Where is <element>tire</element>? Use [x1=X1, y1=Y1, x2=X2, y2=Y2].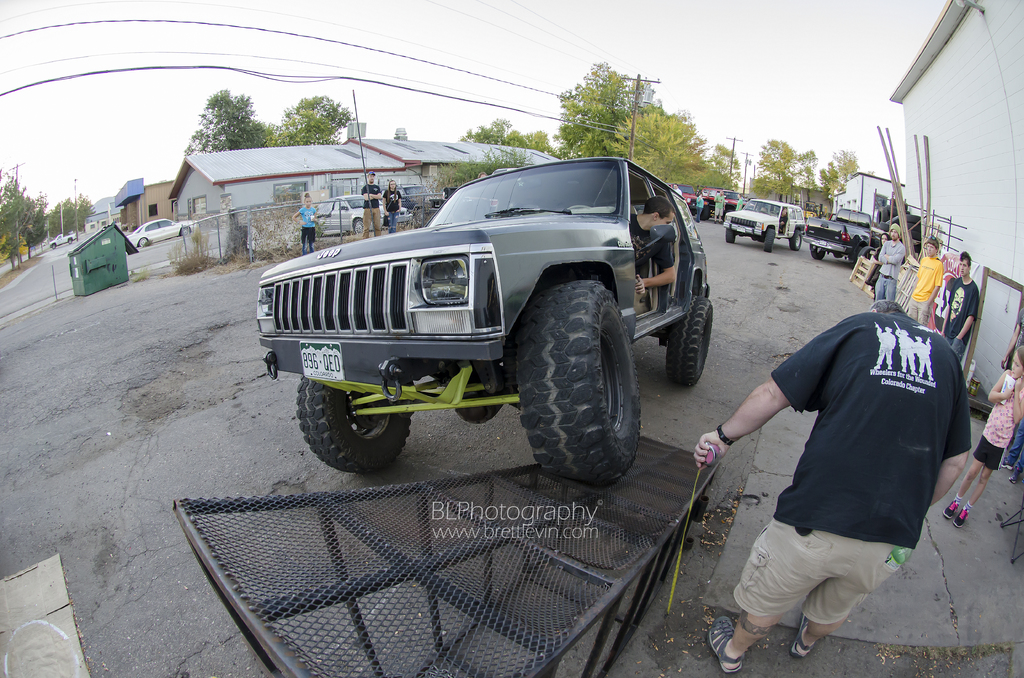
[x1=511, y1=277, x2=643, y2=487].
